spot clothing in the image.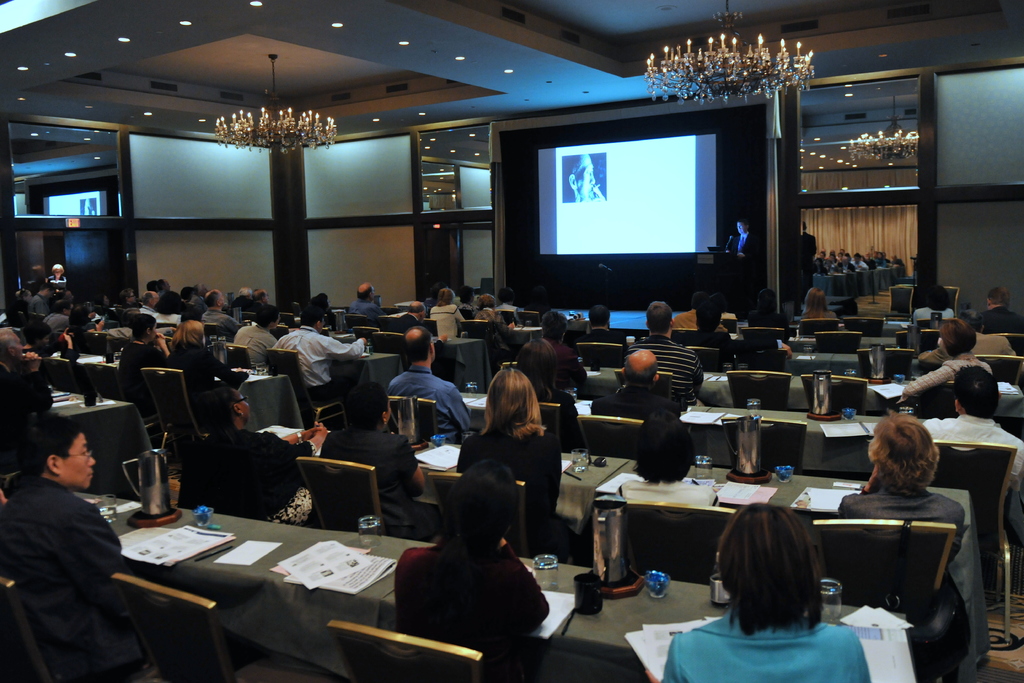
clothing found at bbox=[316, 426, 417, 530].
